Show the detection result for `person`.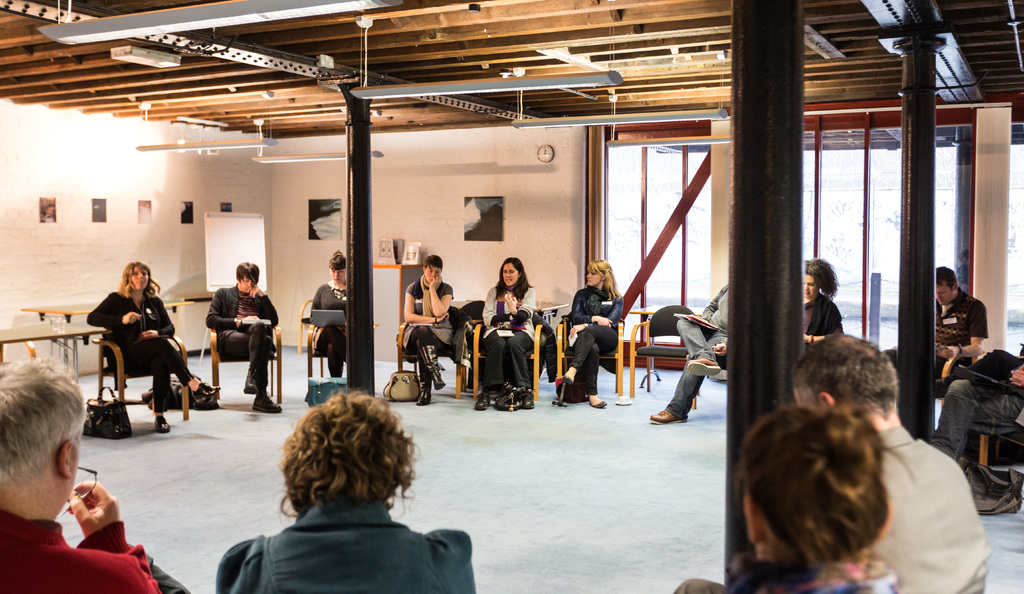
l=483, t=261, r=549, b=409.
